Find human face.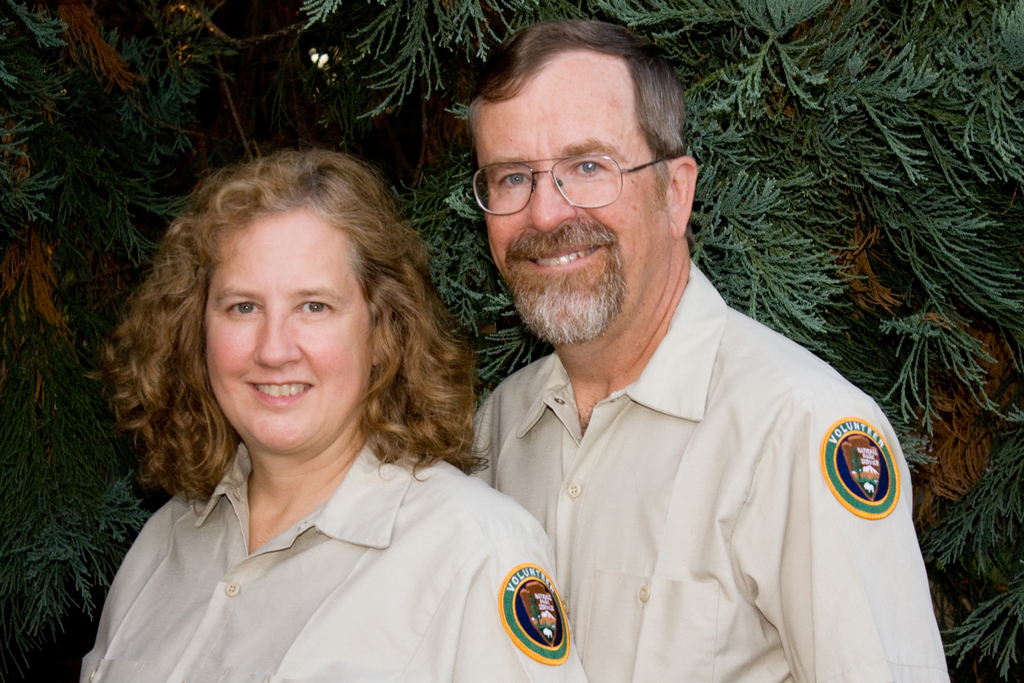
x1=467 y1=54 x2=673 y2=349.
